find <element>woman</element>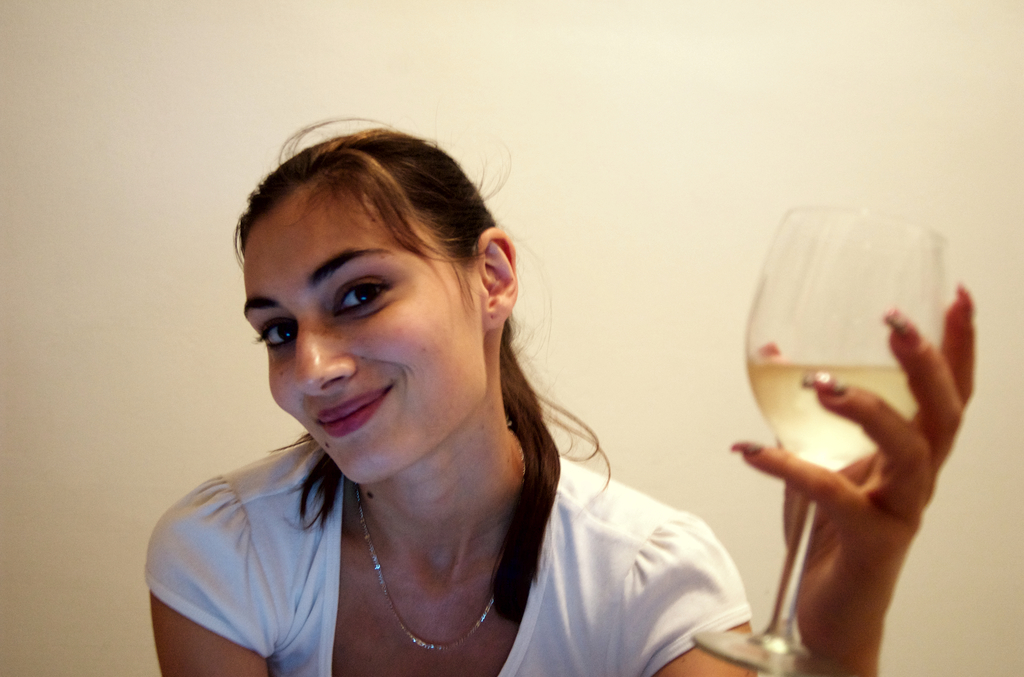
(146, 118, 975, 676)
